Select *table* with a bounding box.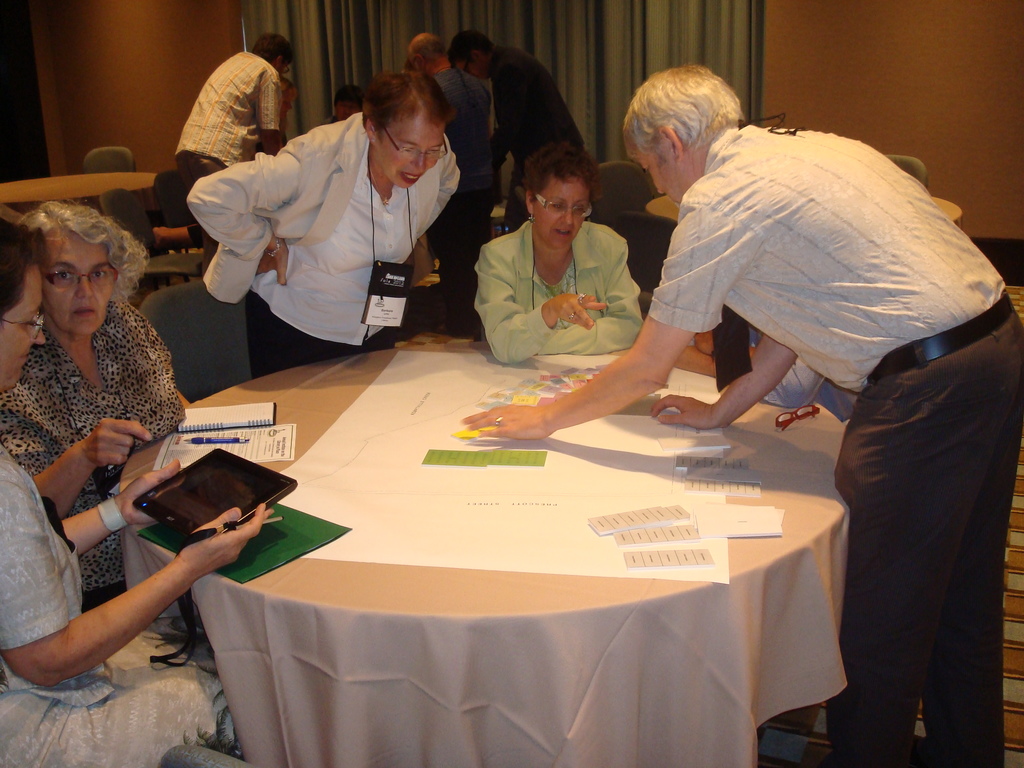
641, 193, 968, 228.
